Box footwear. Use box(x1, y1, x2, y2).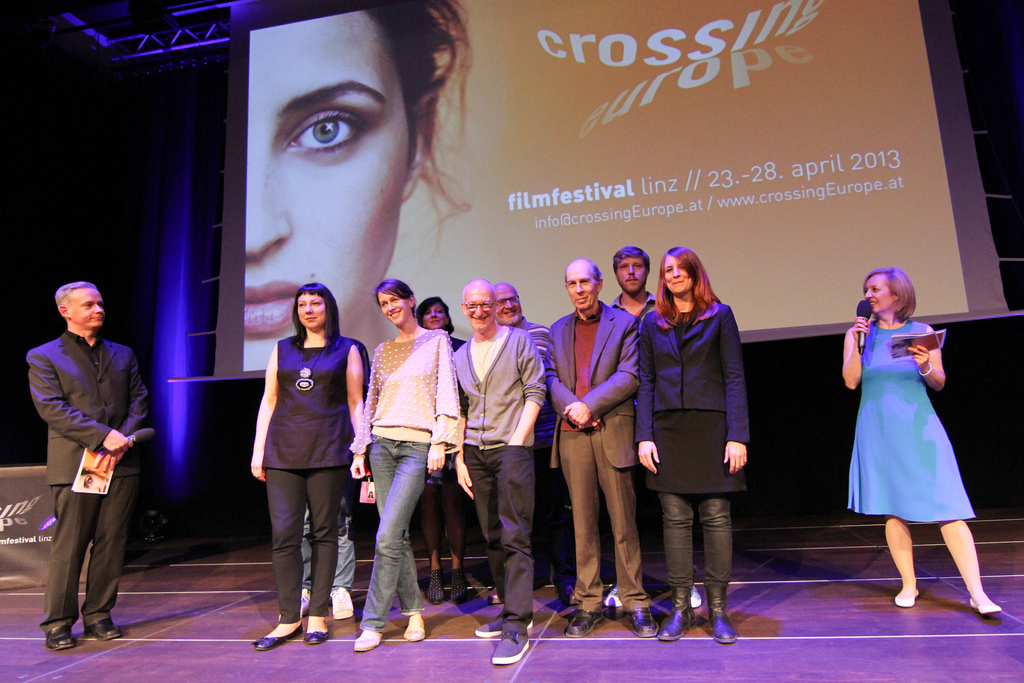
box(657, 605, 703, 638).
